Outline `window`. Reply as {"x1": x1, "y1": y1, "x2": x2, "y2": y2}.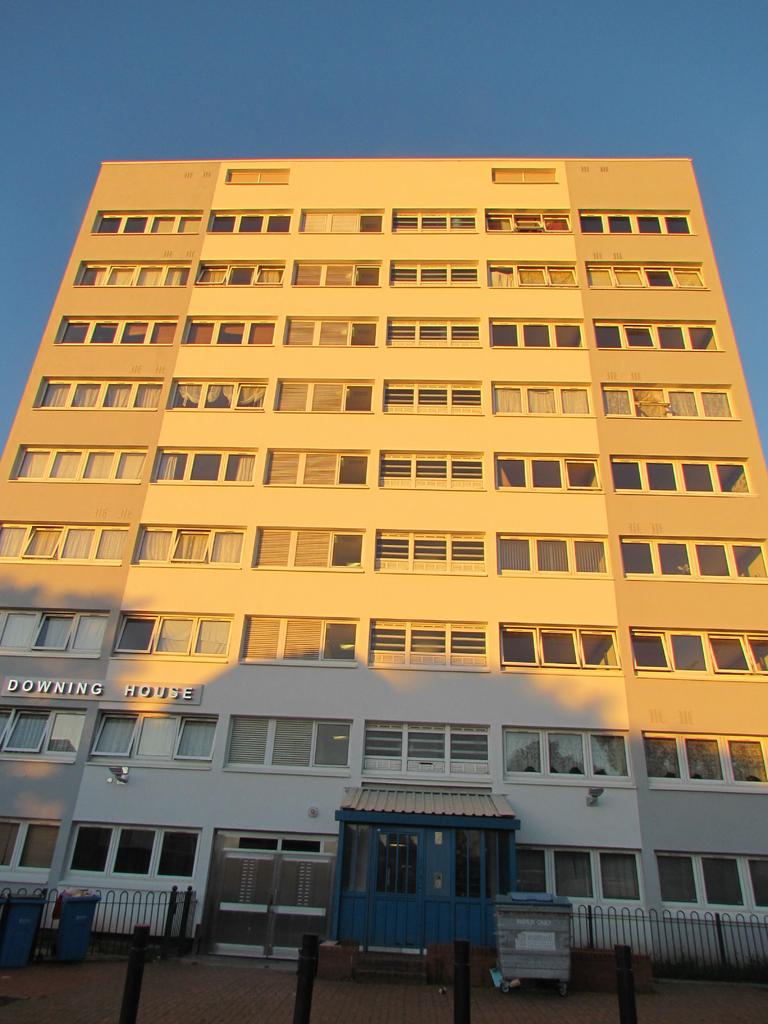
{"x1": 691, "y1": 735, "x2": 744, "y2": 780}.
